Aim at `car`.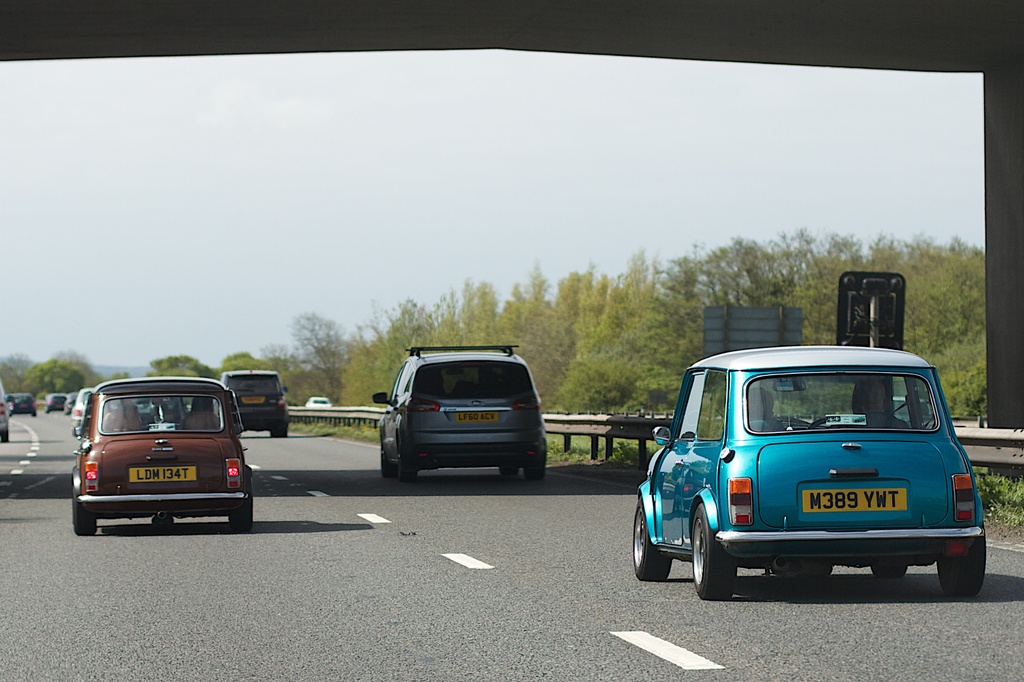
Aimed at crop(219, 369, 290, 437).
